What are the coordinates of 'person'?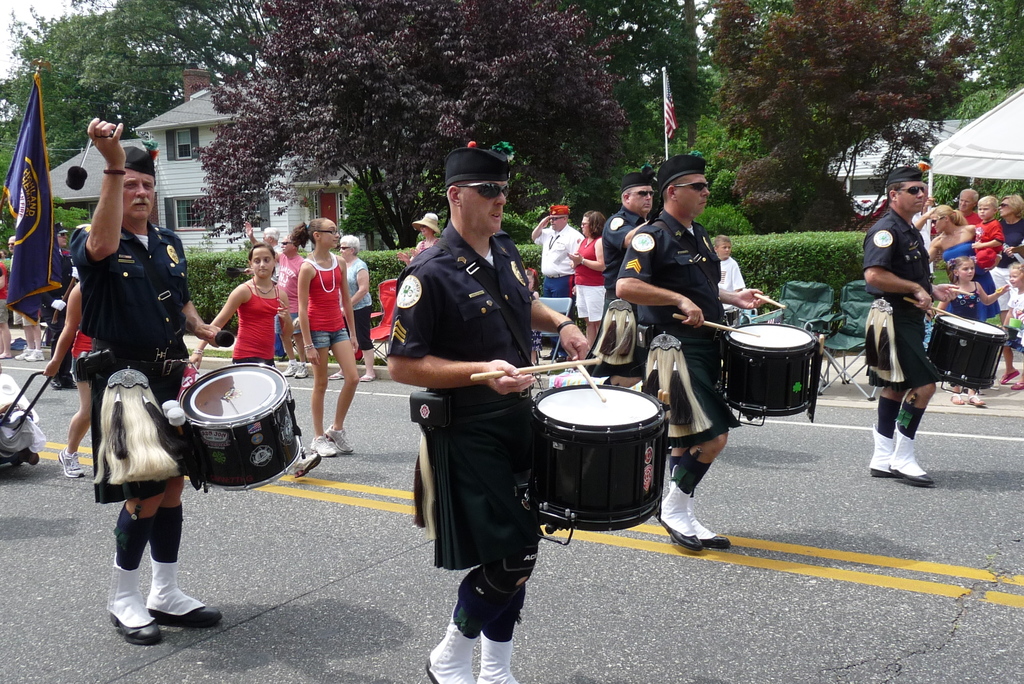
region(532, 203, 581, 356).
